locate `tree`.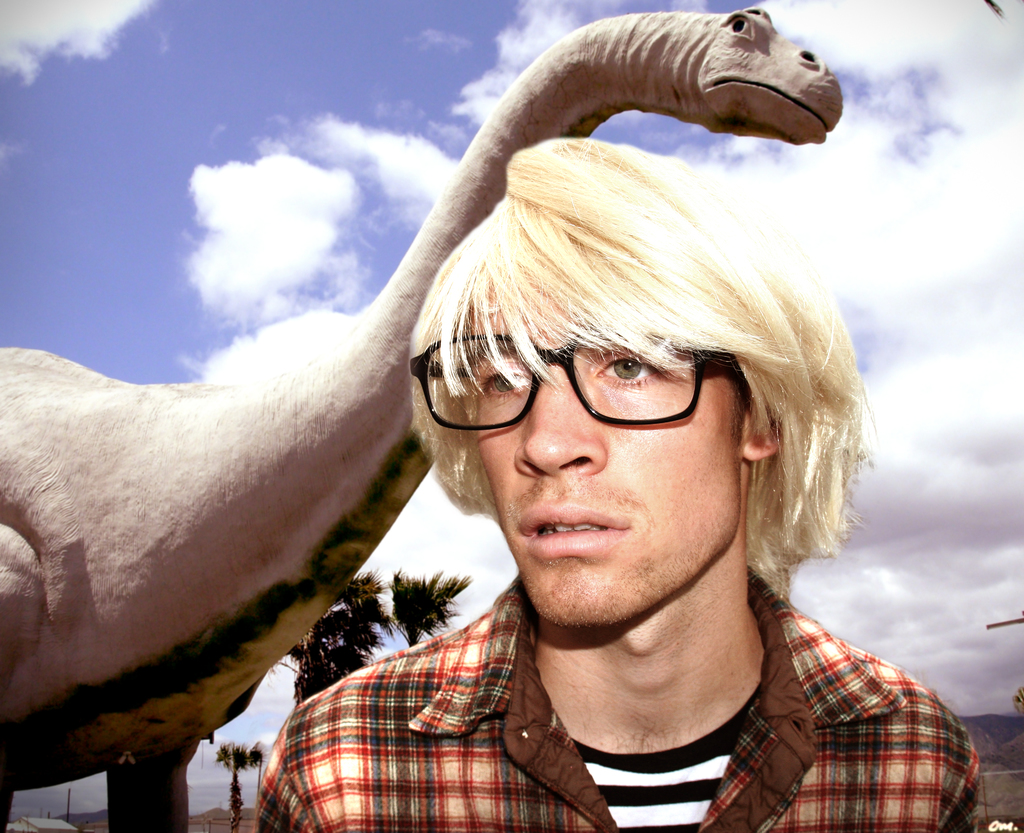
Bounding box: <box>289,567,388,706</box>.
